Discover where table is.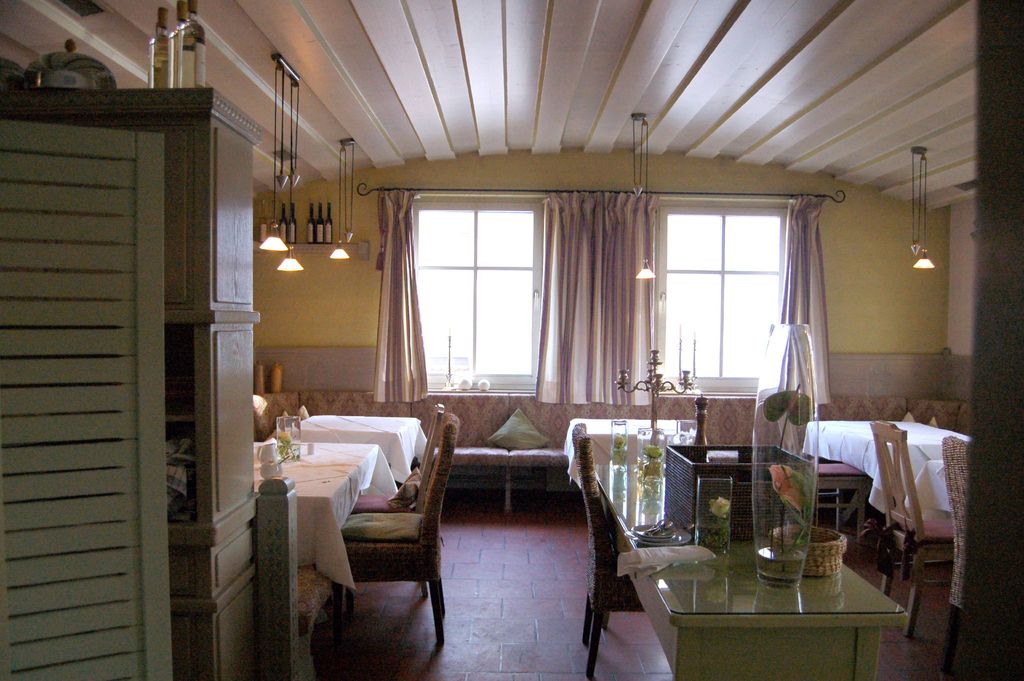
Discovered at (x1=253, y1=443, x2=399, y2=586).
